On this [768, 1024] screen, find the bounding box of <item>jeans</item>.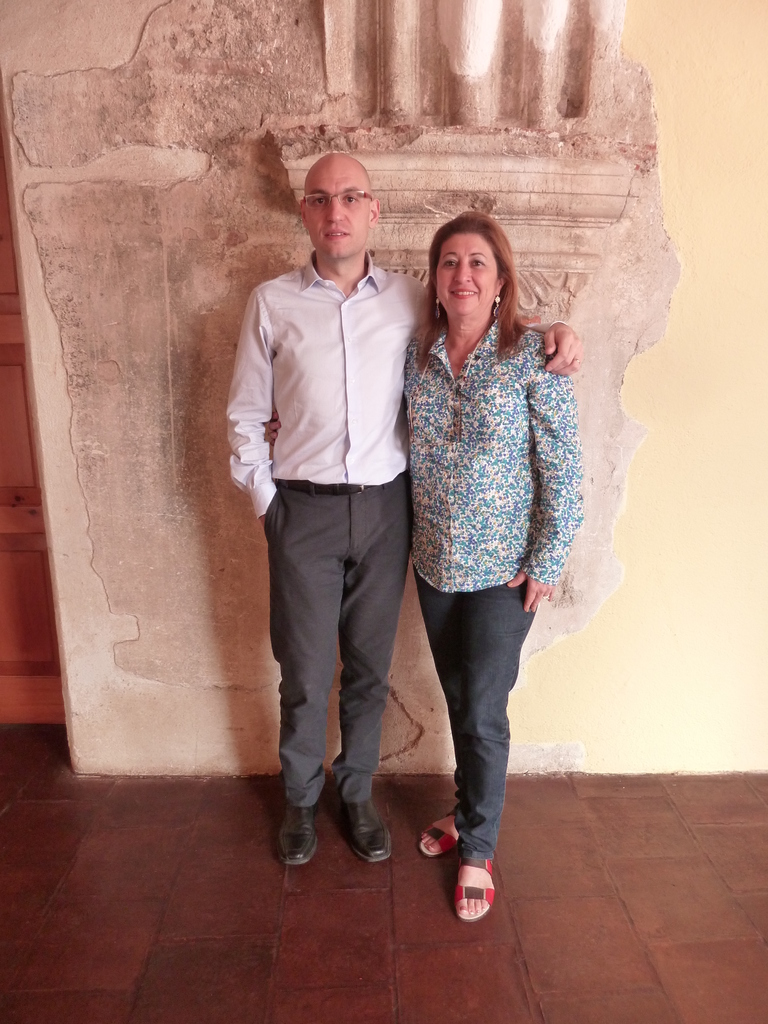
Bounding box: bbox=(262, 470, 403, 806).
